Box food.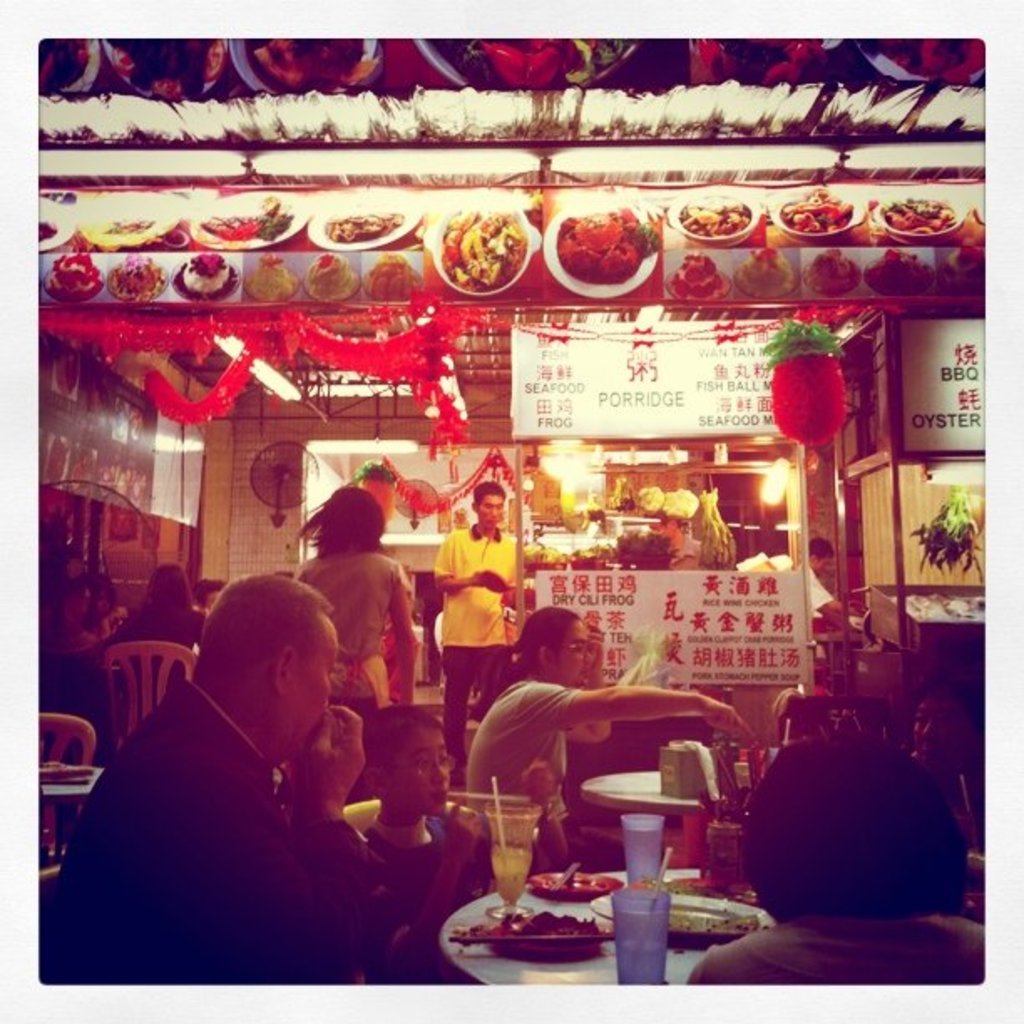
(left=561, top=181, right=668, bottom=291).
